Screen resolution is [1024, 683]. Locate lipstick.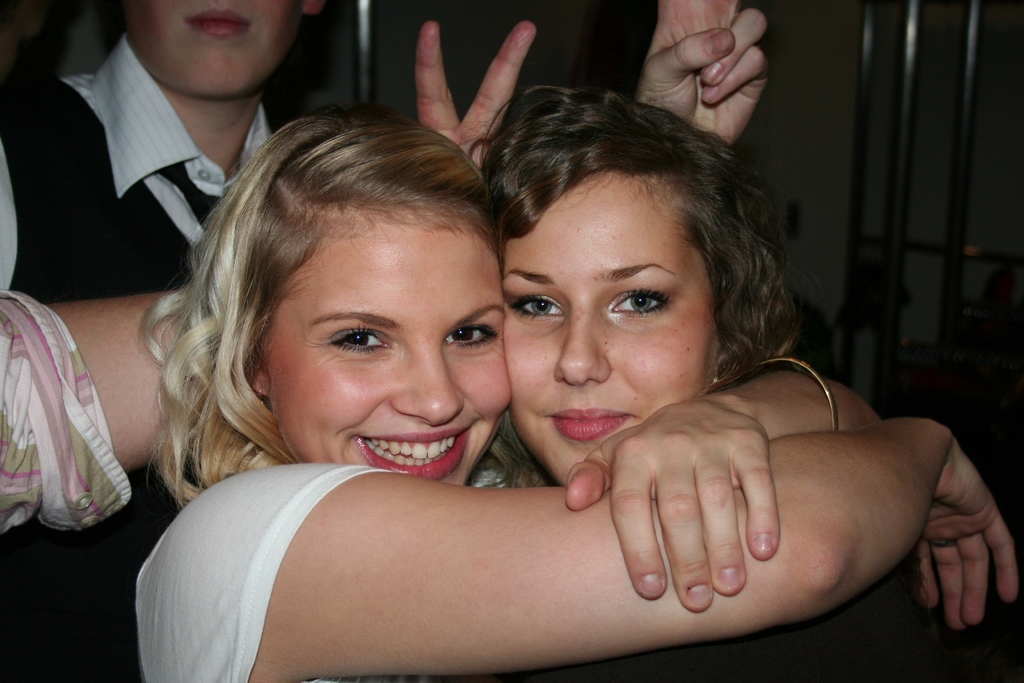
BBox(353, 426, 473, 485).
